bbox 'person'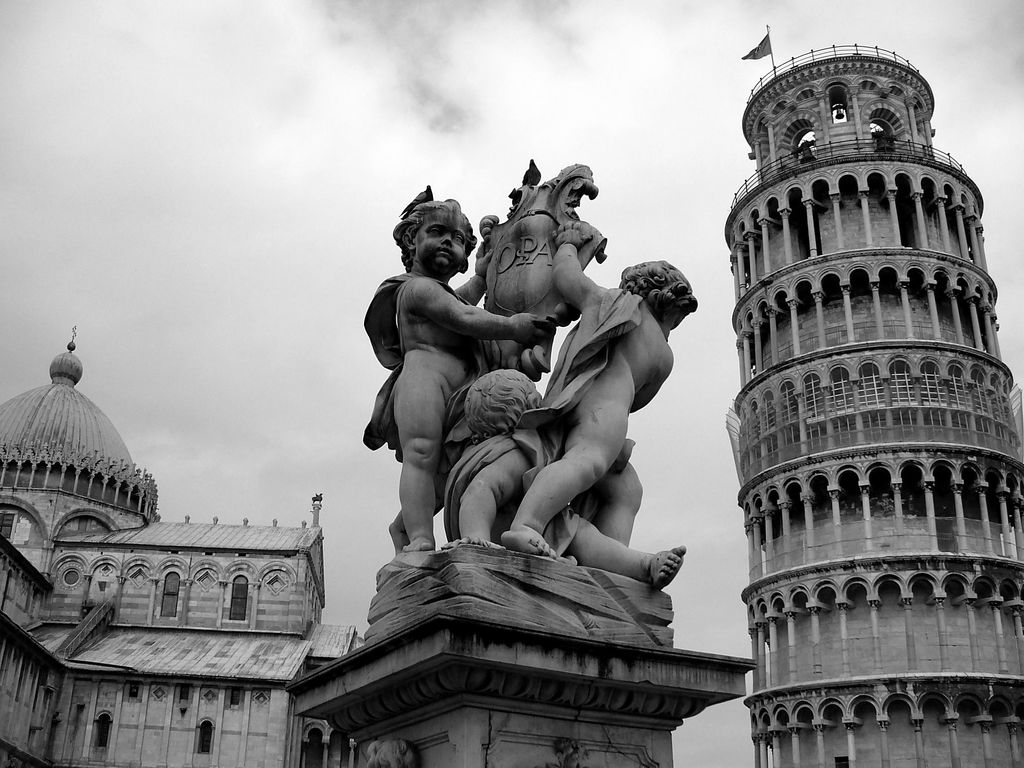
region(541, 224, 701, 551)
